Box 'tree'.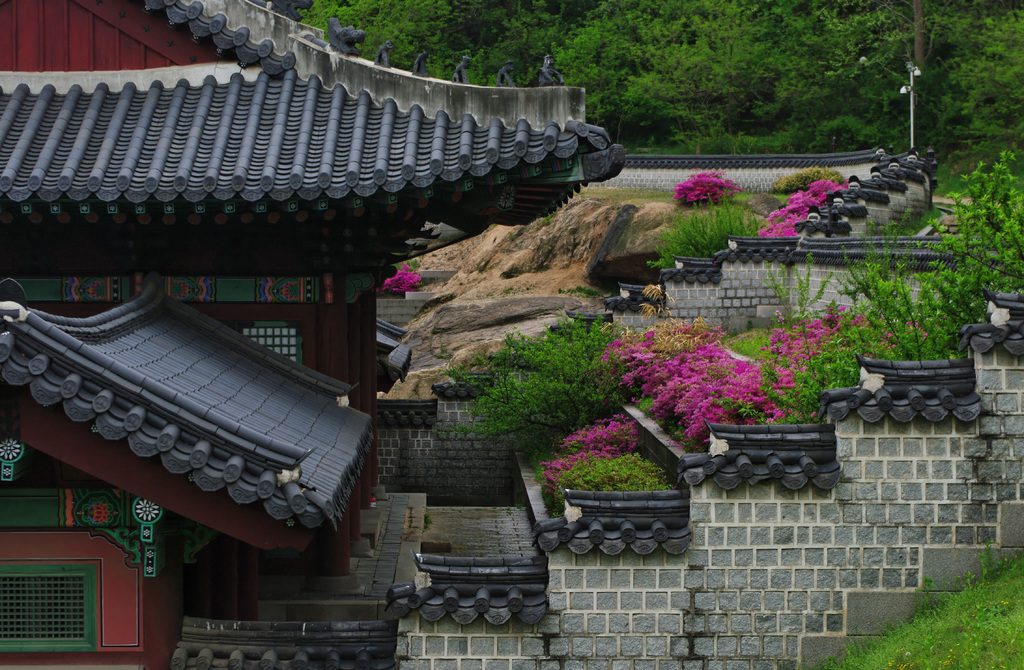
rect(289, 6, 582, 85).
